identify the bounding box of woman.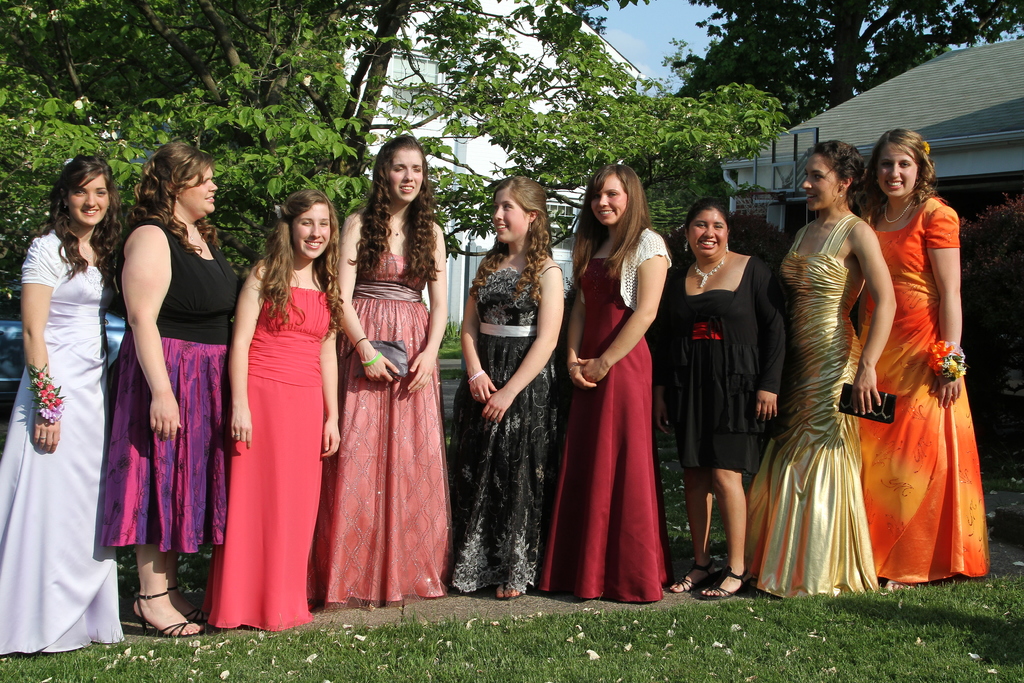
l=563, t=158, r=684, b=604.
